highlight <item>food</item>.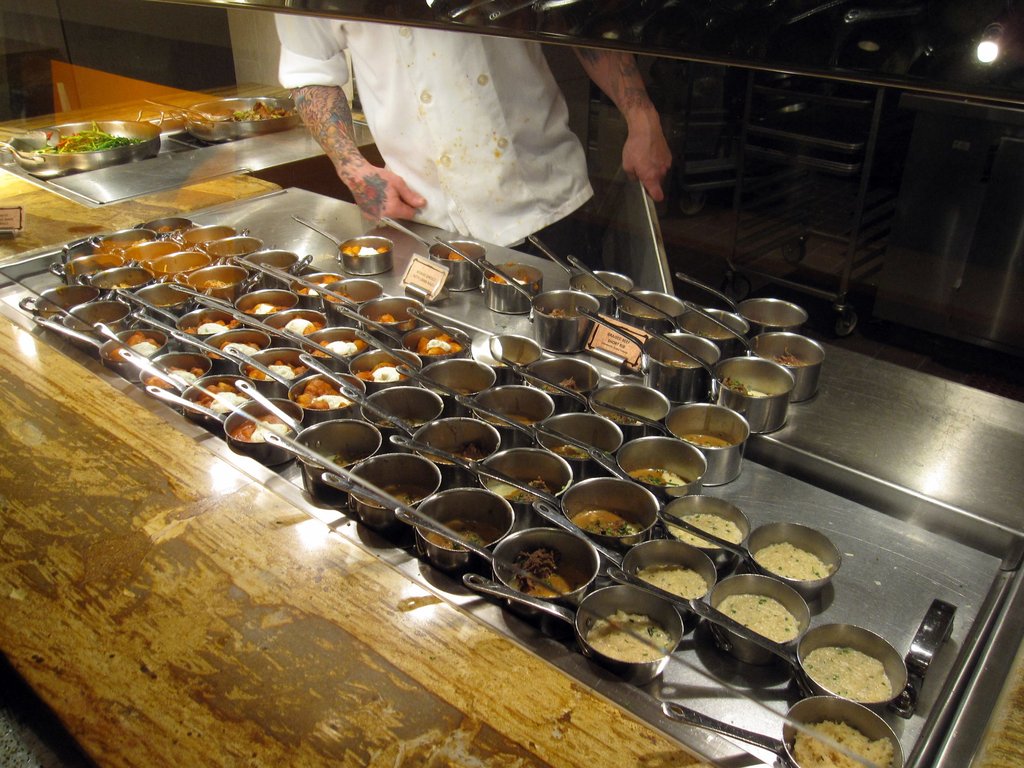
Highlighted region: [x1=451, y1=385, x2=473, y2=399].
